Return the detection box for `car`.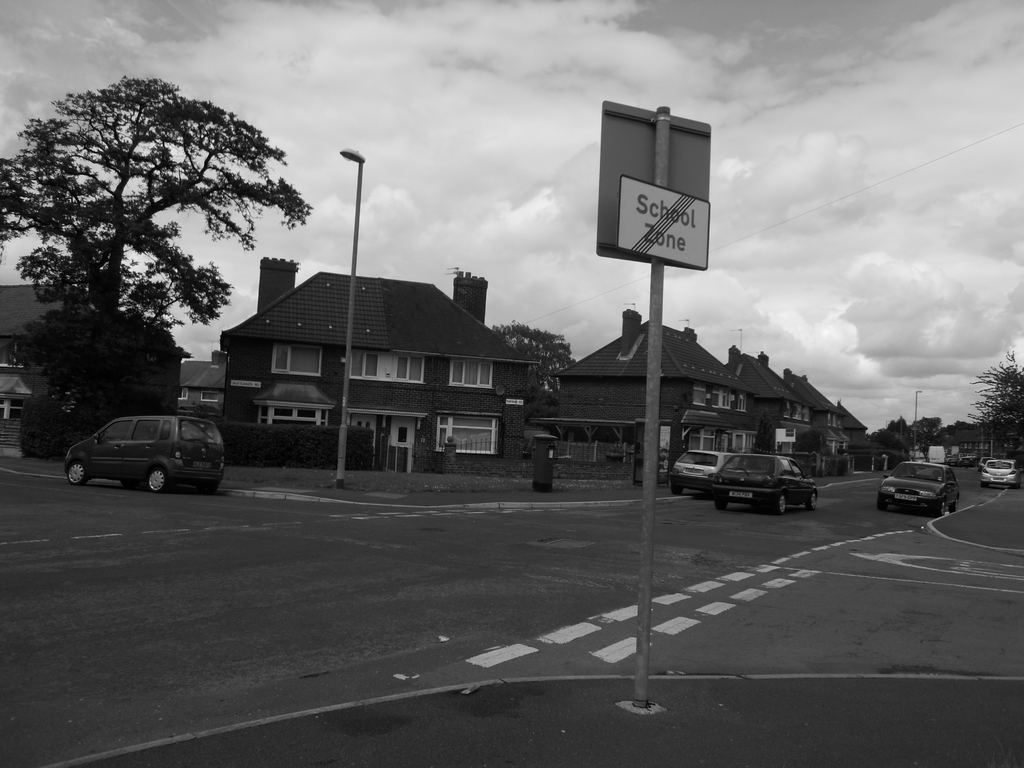
{"left": 979, "top": 458, "right": 1021, "bottom": 486}.
